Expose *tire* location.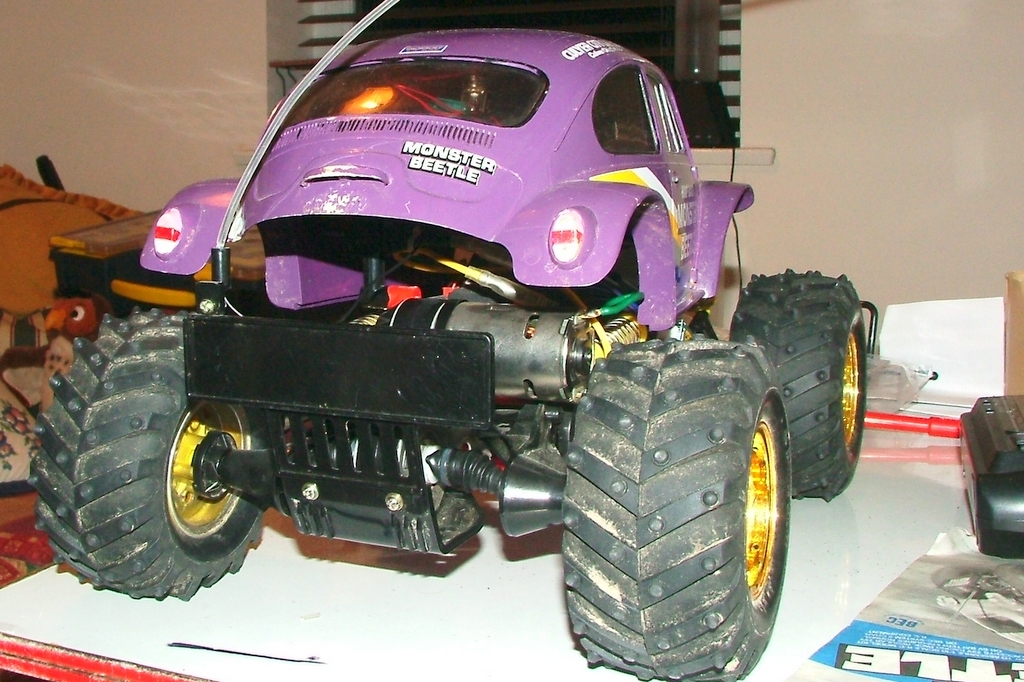
Exposed at Rect(729, 266, 869, 502).
